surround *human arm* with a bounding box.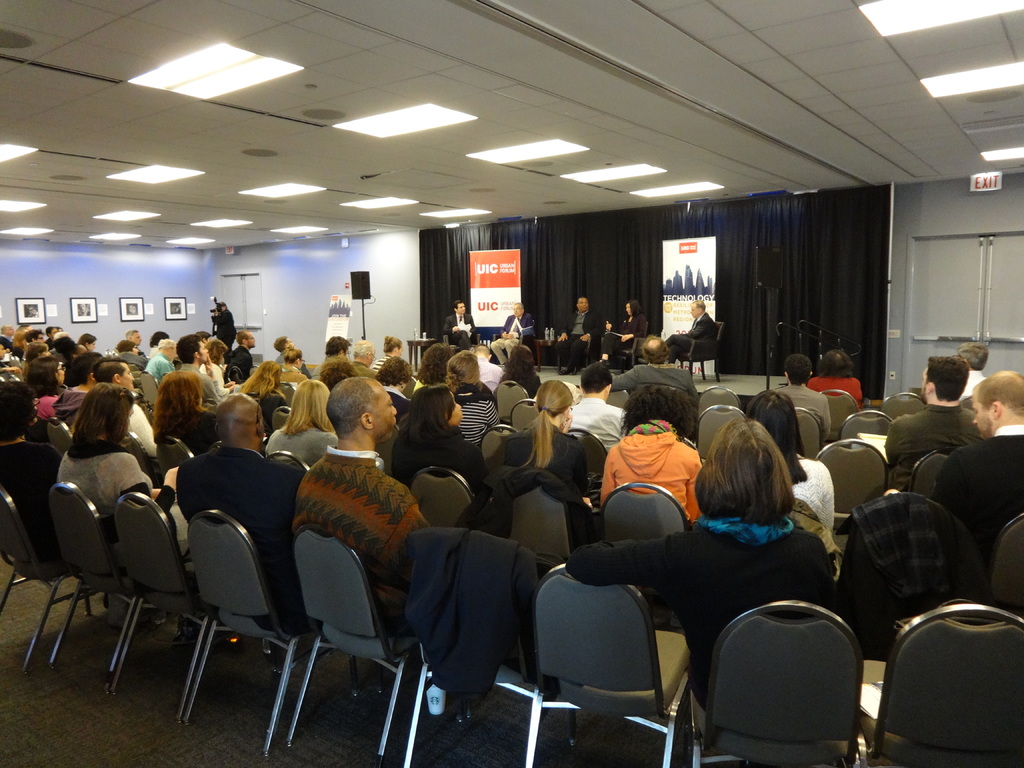
{"x1": 882, "y1": 414, "x2": 898, "y2": 468}.
